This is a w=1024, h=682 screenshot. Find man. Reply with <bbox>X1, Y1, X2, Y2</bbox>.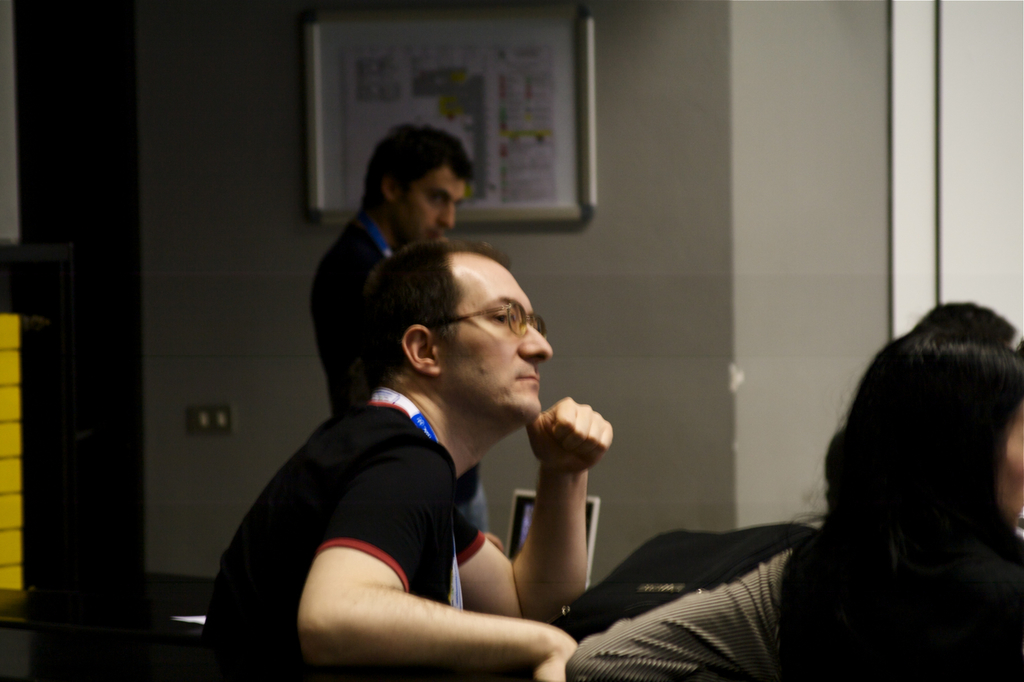
<bbox>220, 239, 613, 680</bbox>.
